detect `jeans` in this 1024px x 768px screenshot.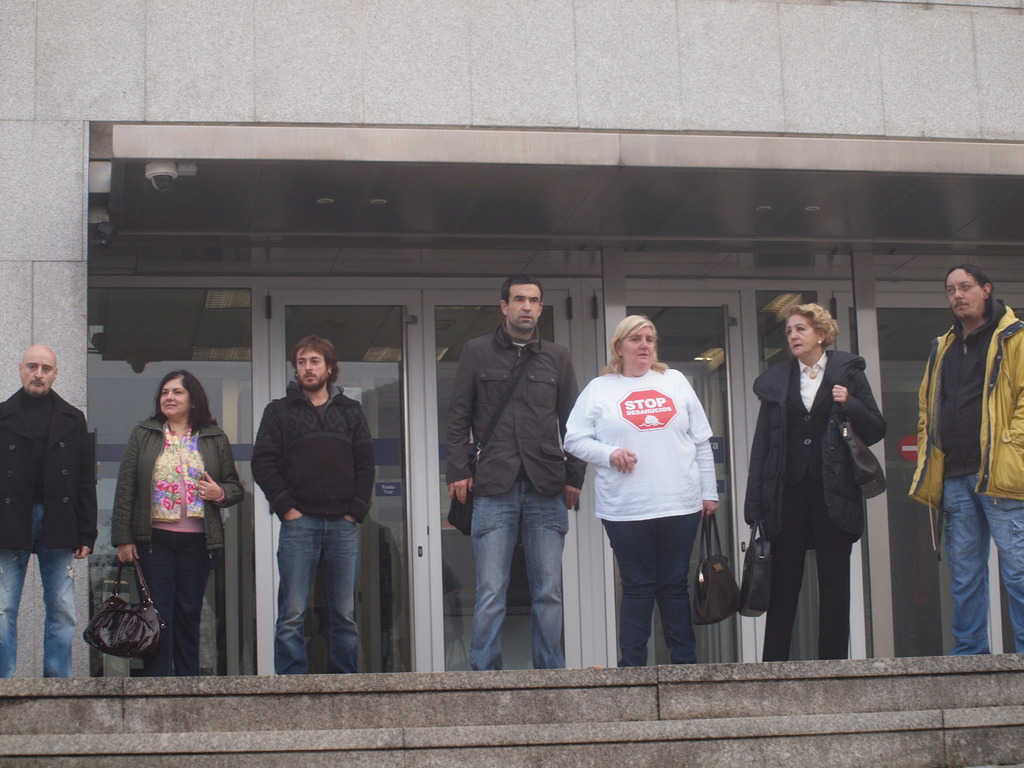
Detection: box(0, 500, 72, 682).
